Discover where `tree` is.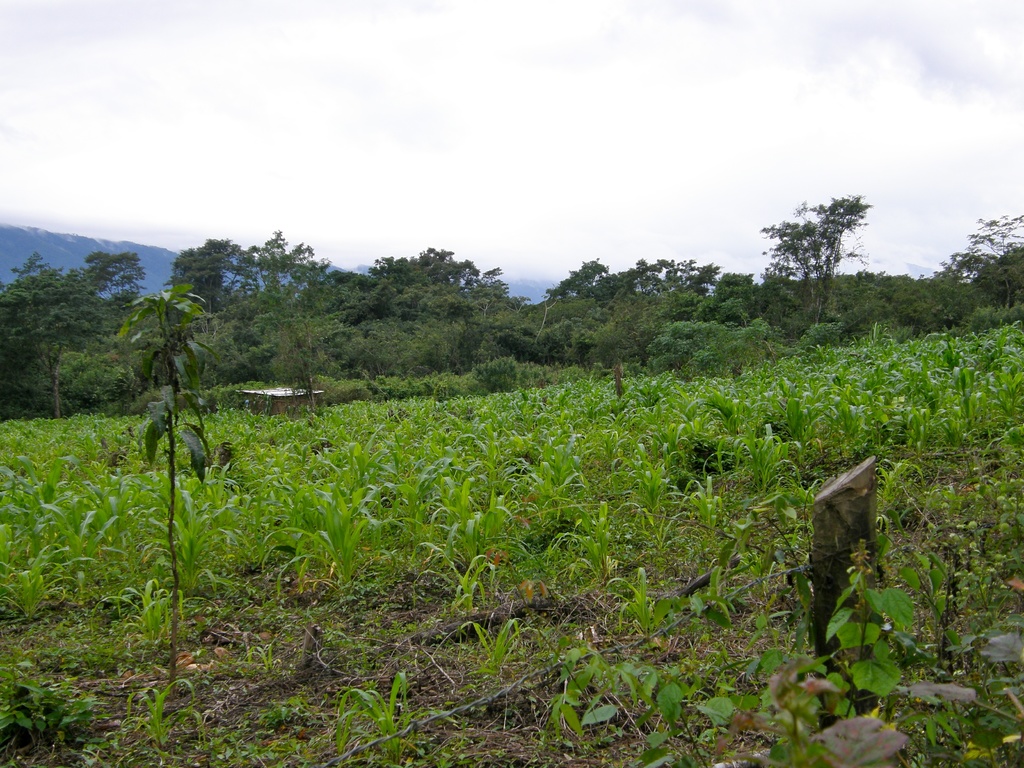
Discovered at 77,243,157,392.
